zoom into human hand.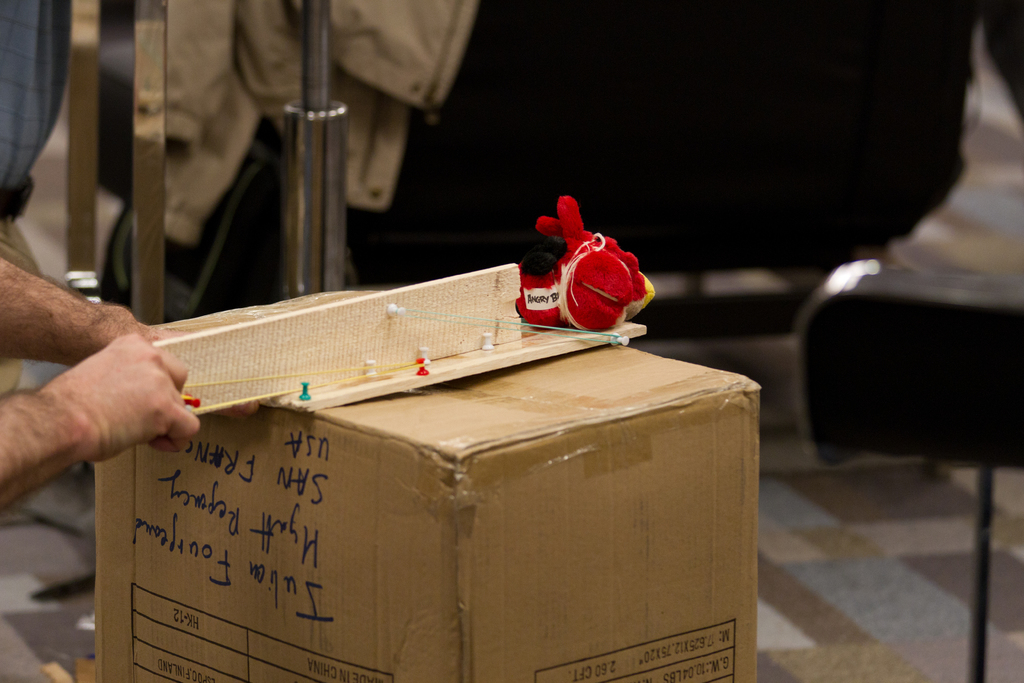
Zoom target: [x1=85, y1=329, x2=200, y2=456].
